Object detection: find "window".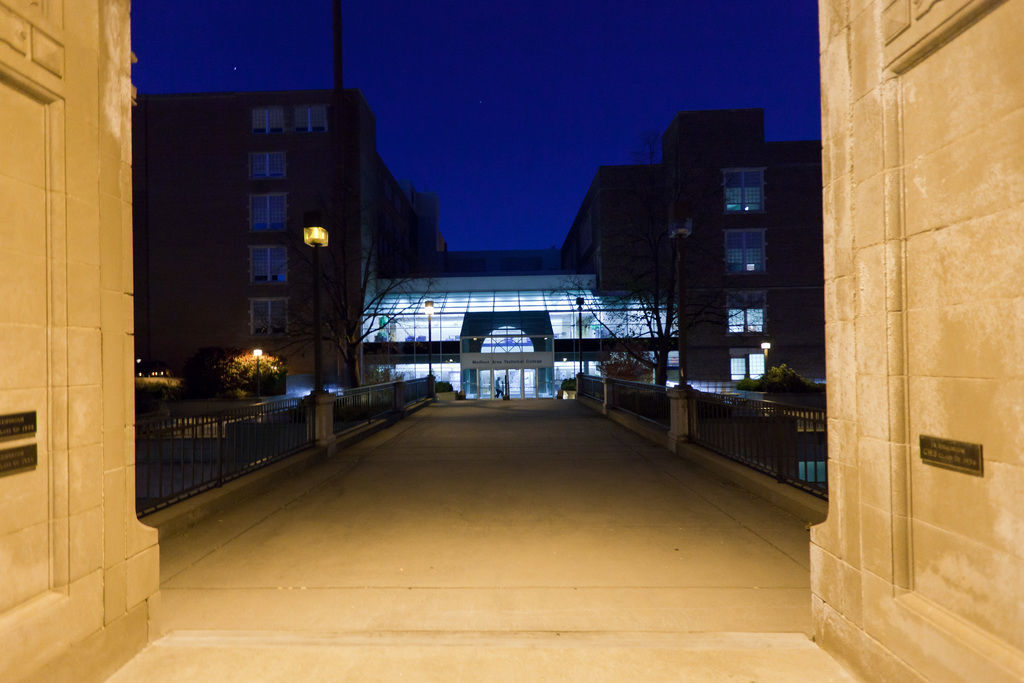
box(245, 297, 288, 338).
